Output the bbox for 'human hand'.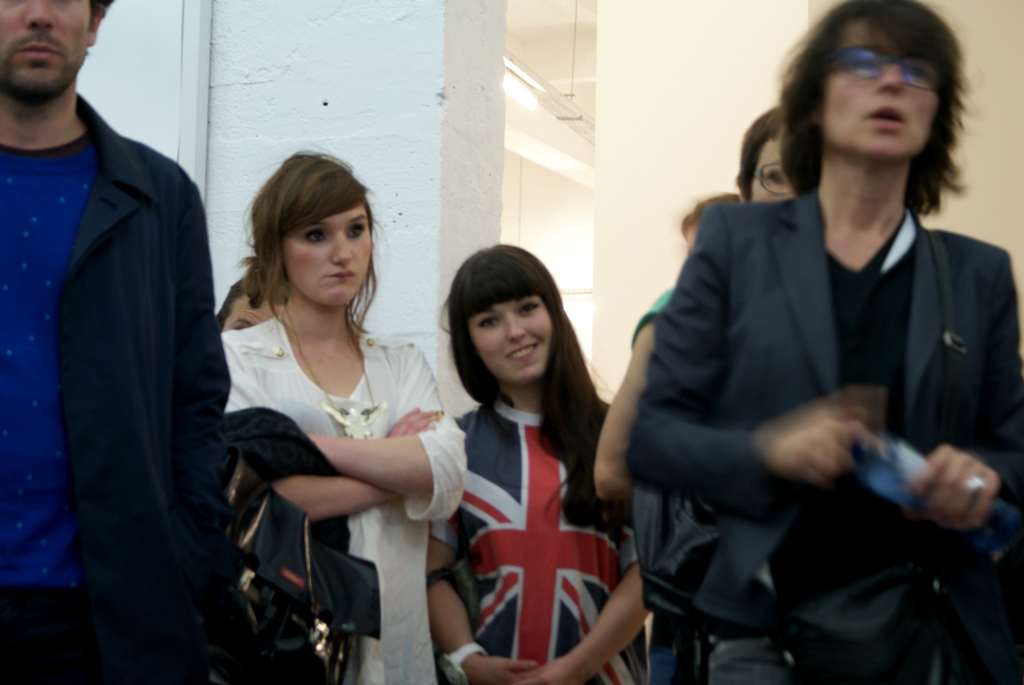
(x1=905, y1=443, x2=1000, y2=531).
